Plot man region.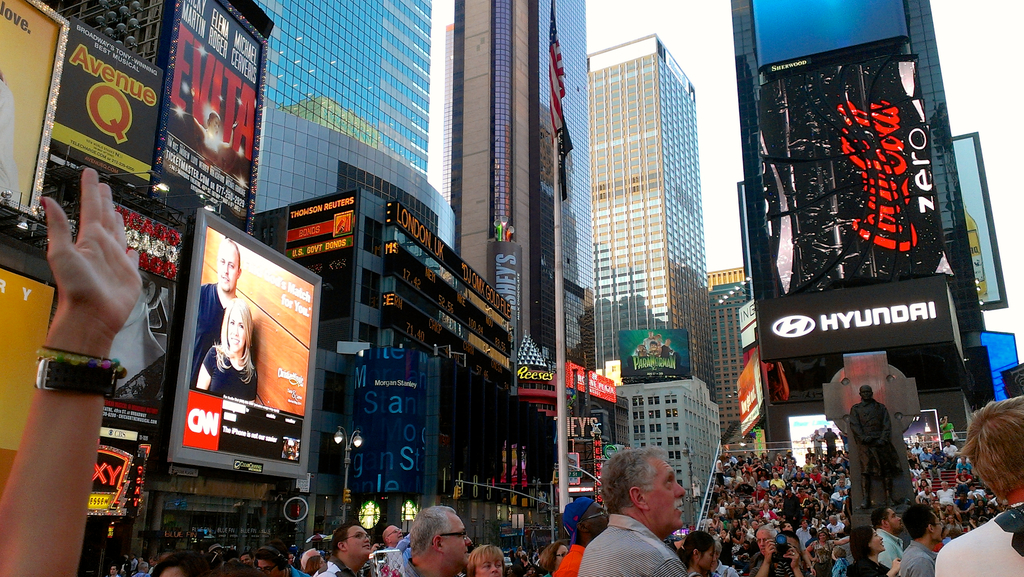
Plotted at [x1=311, y1=522, x2=373, y2=576].
